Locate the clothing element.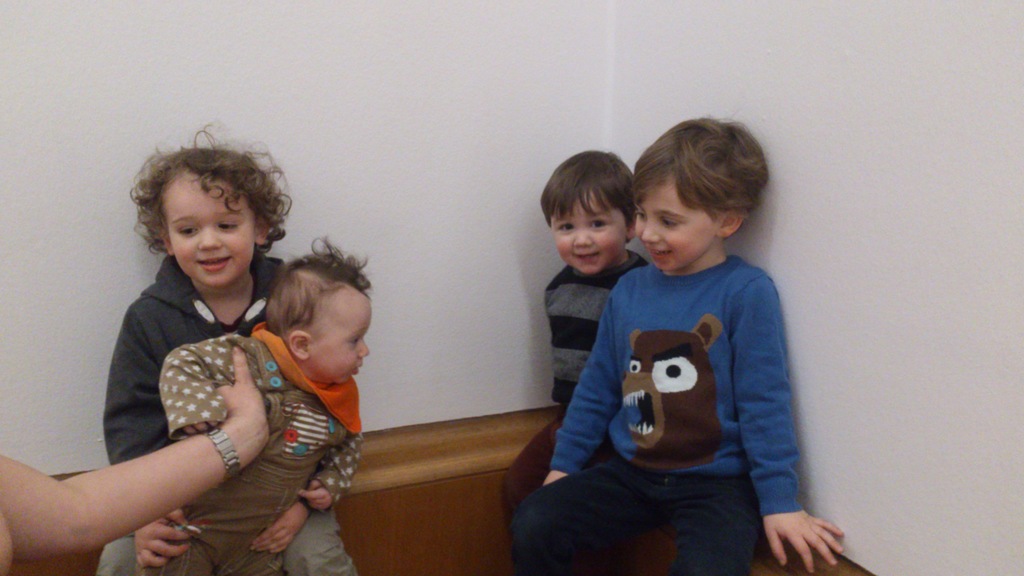
Element bbox: 522/250/643/431.
